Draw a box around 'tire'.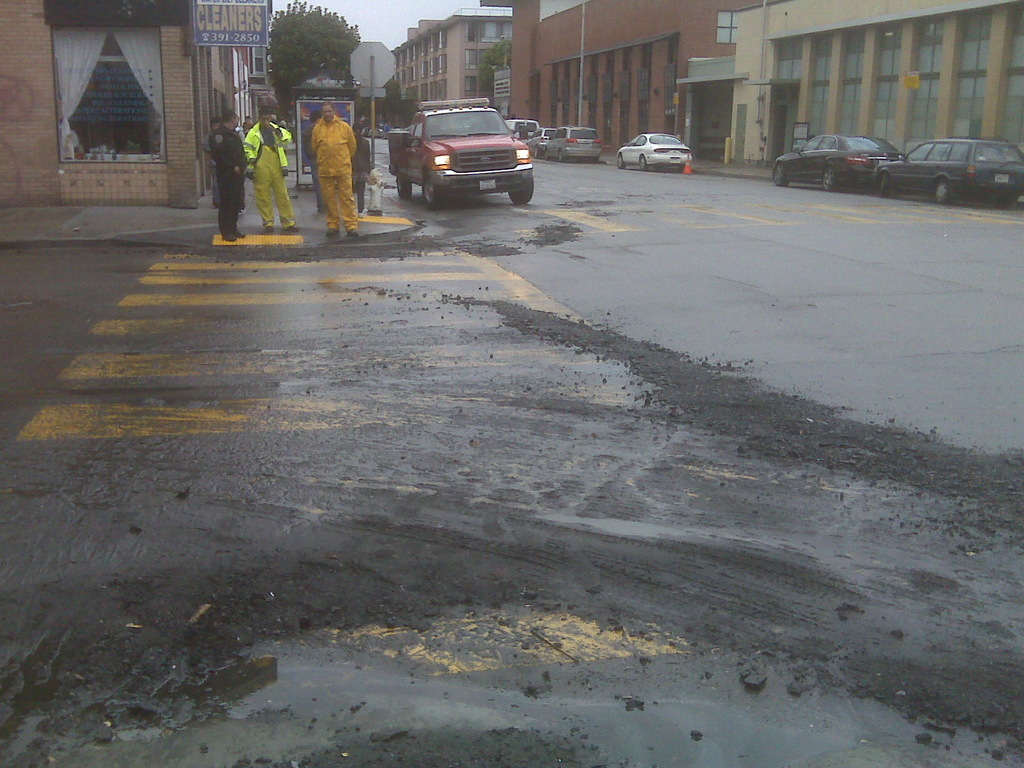
<box>588,157,599,164</box>.
